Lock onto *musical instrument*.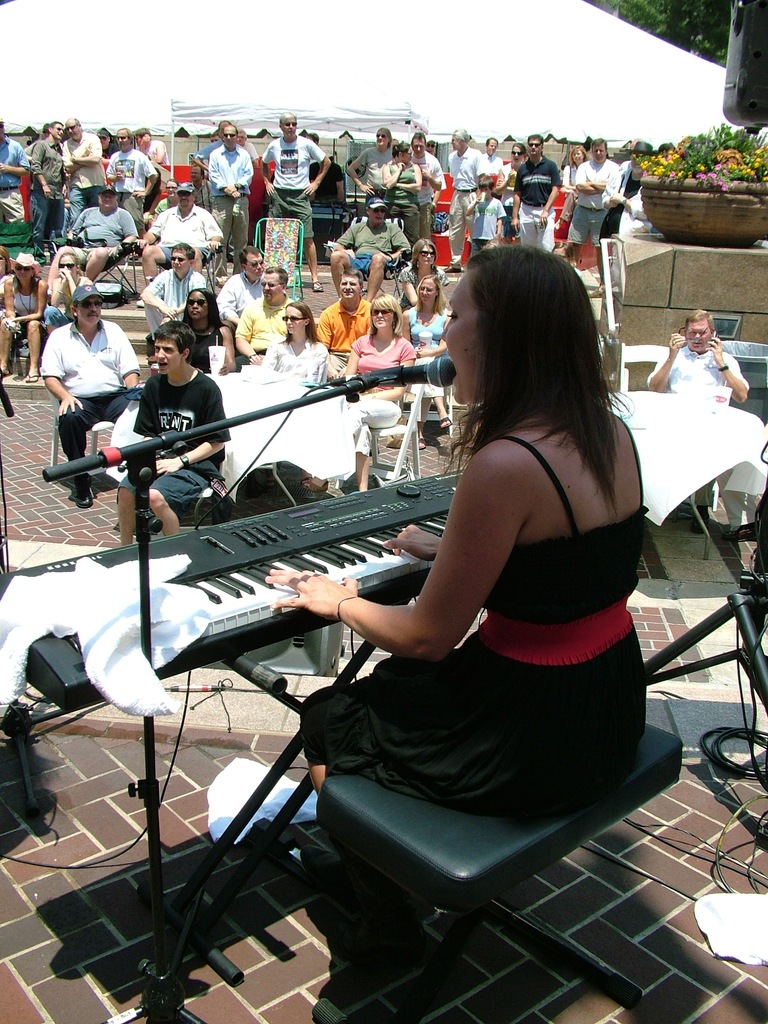
Locked: <box>0,460,465,724</box>.
